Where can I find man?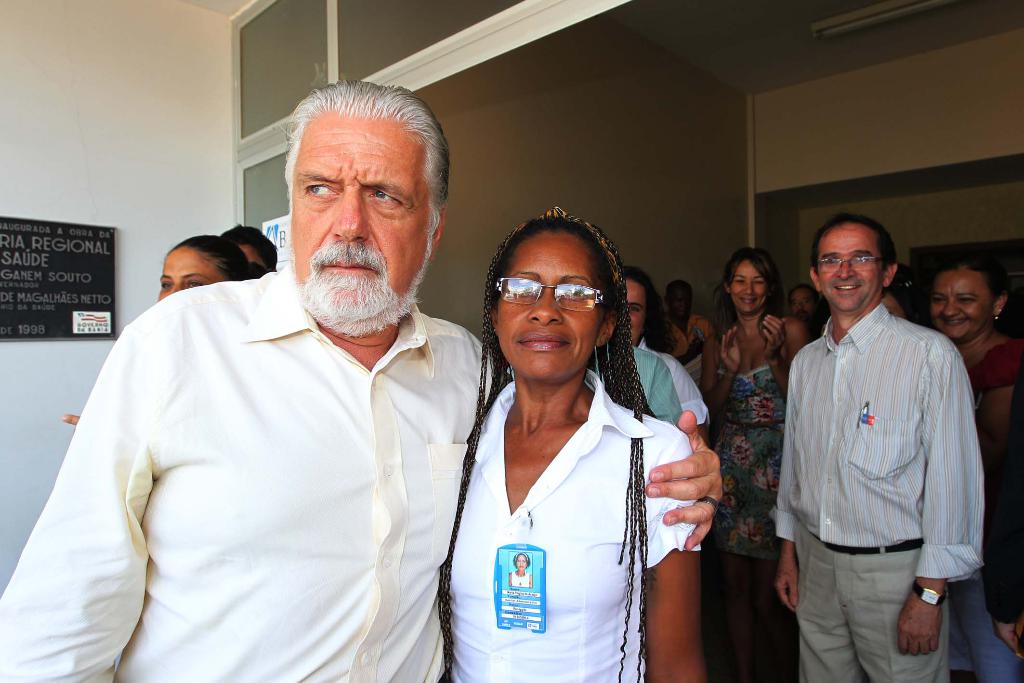
You can find it at [785,281,828,344].
